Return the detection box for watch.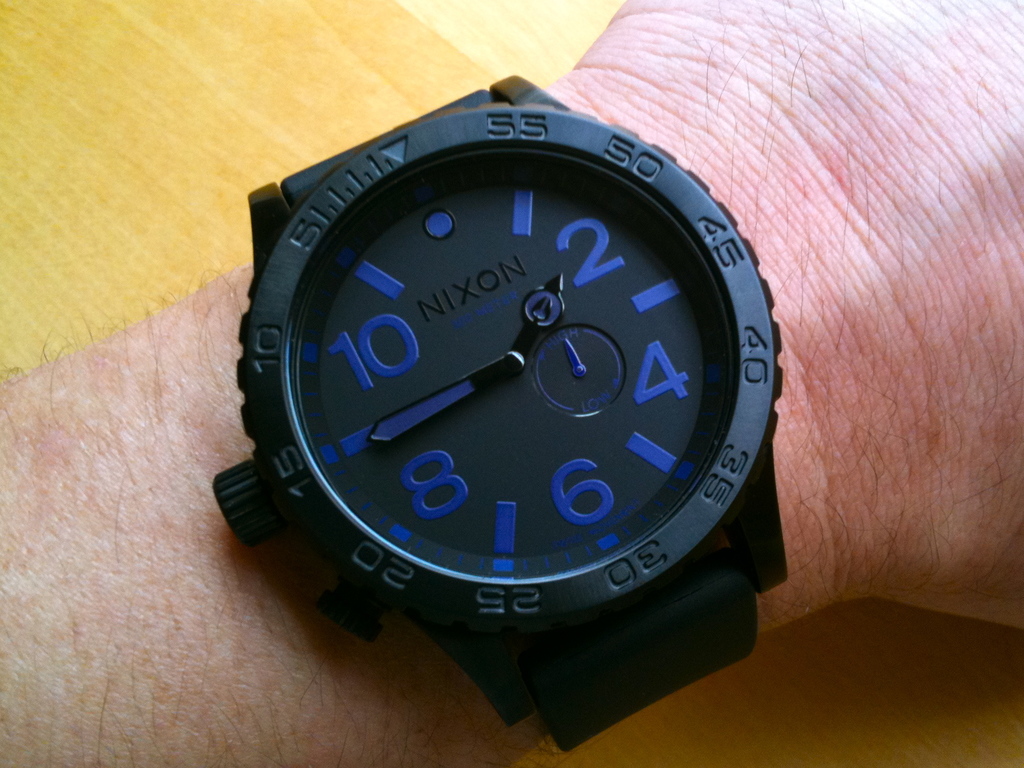
rect(211, 70, 780, 754).
